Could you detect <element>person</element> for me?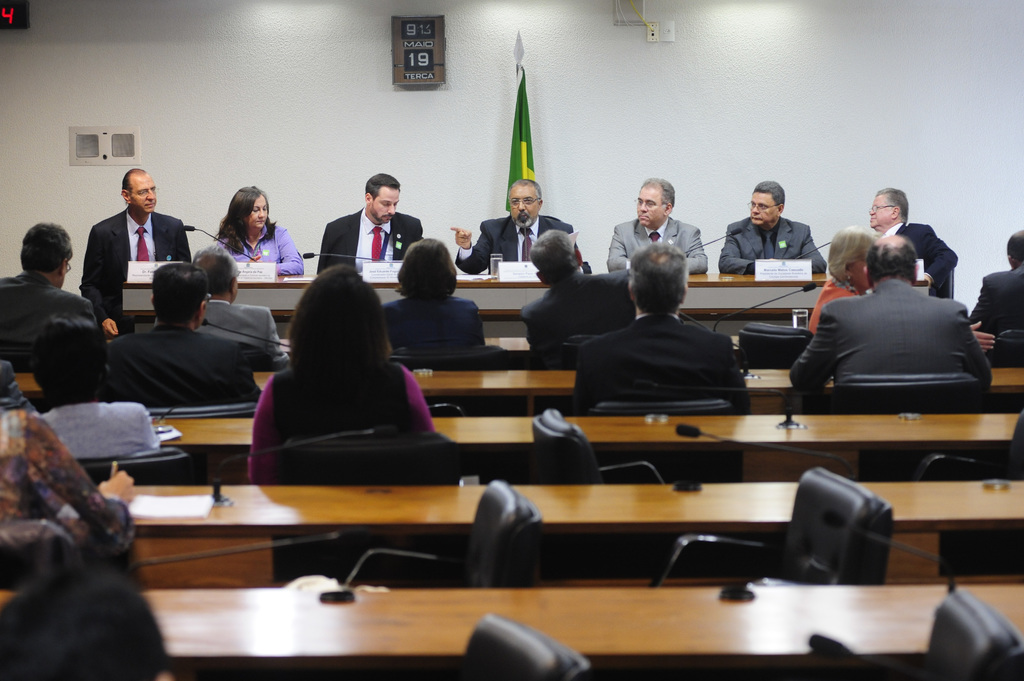
Detection result: 242 263 436 489.
